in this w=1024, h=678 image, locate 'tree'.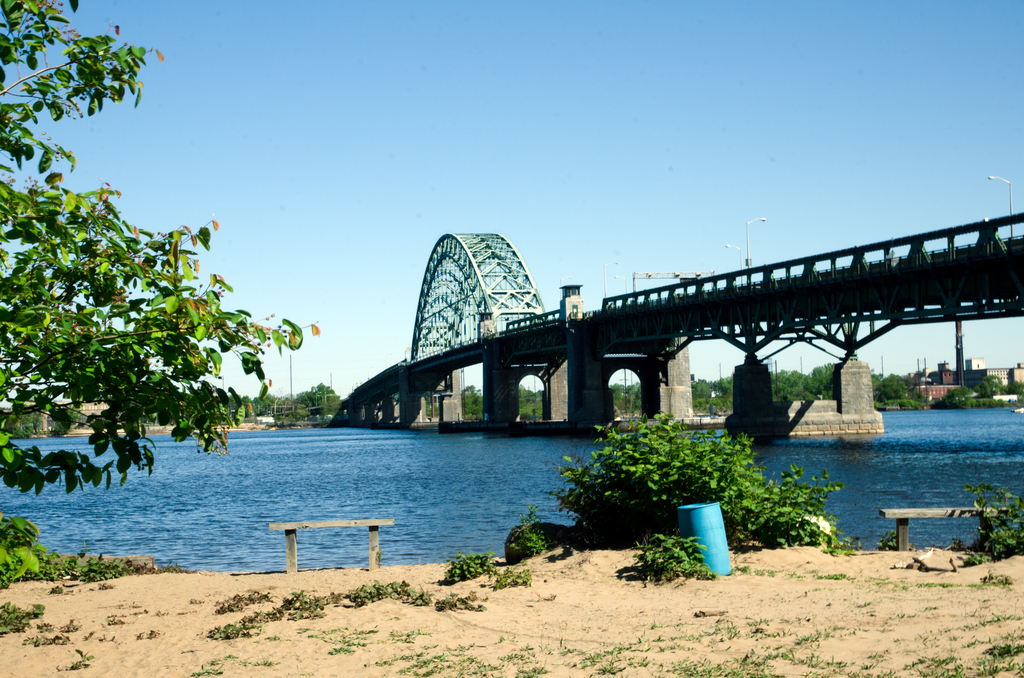
Bounding box: (515,385,547,424).
